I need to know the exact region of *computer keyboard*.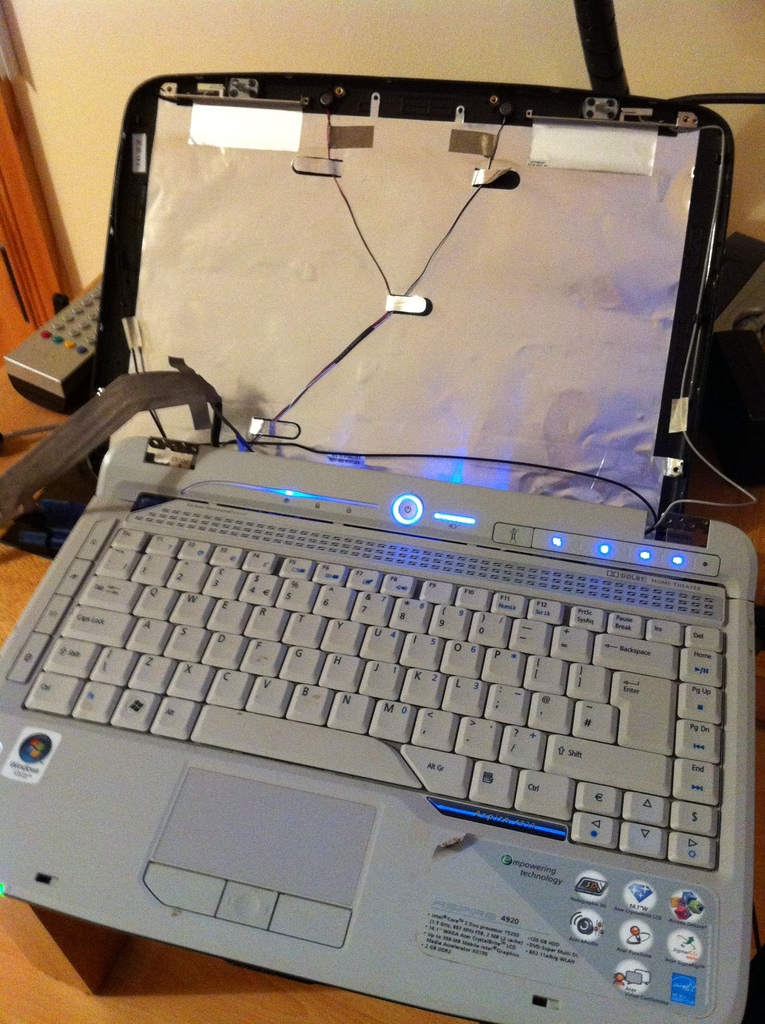
Region: box(16, 522, 732, 875).
